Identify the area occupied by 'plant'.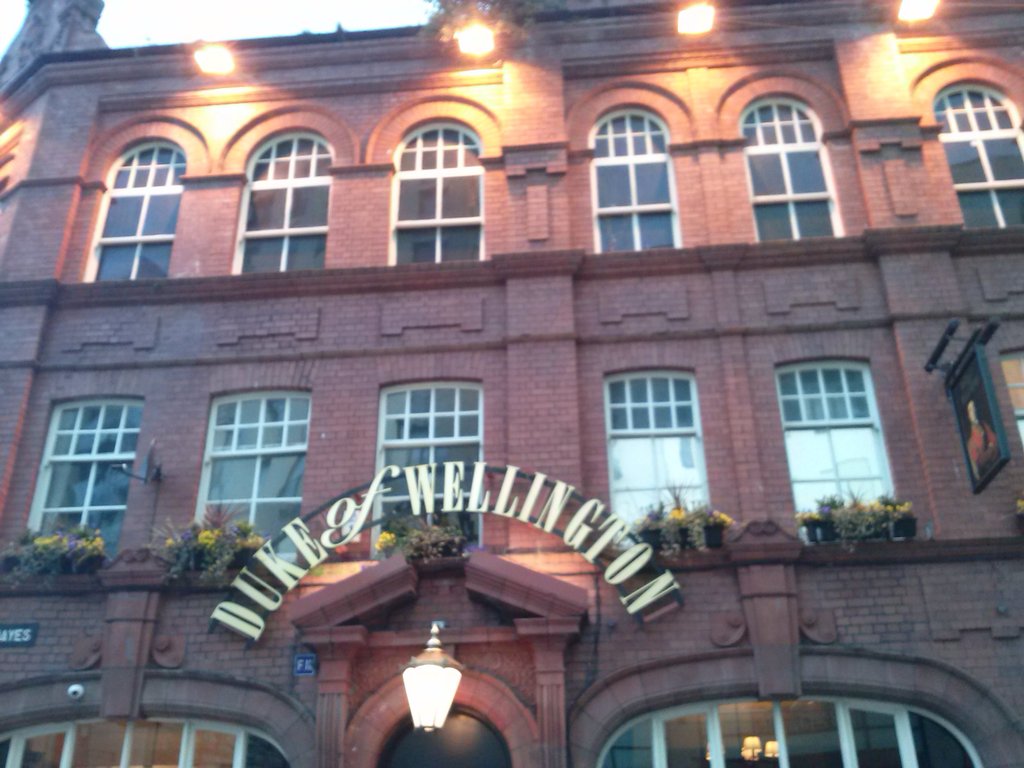
Area: {"x1": 840, "y1": 472, "x2": 873, "y2": 506}.
